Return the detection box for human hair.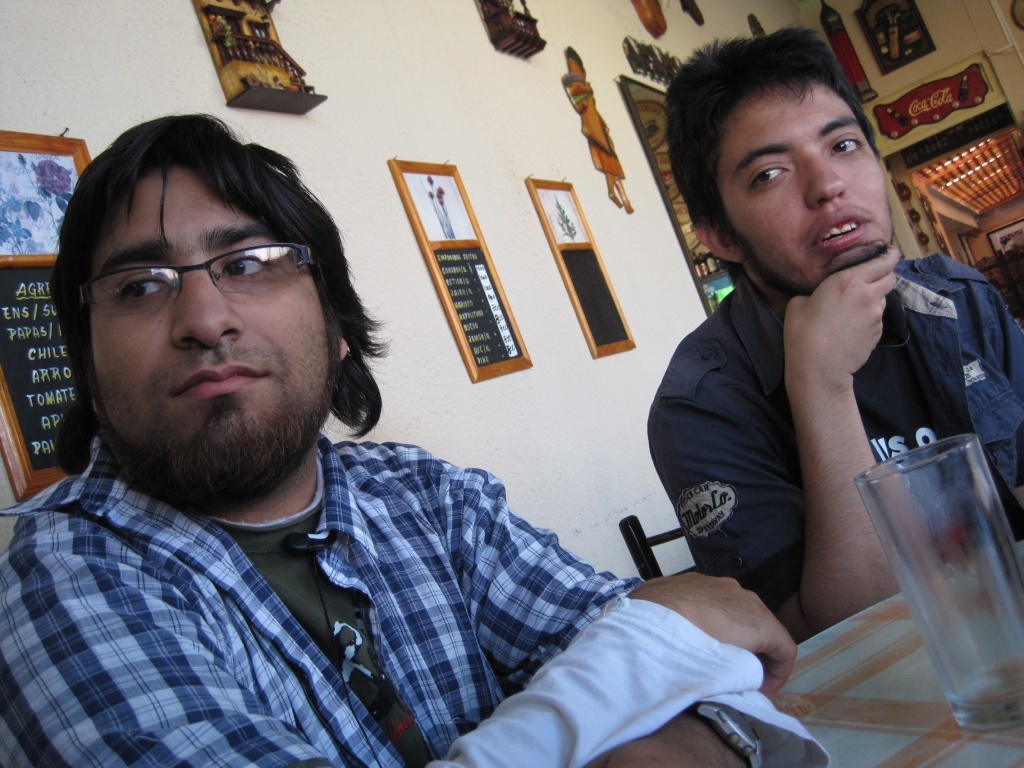
[660,23,880,281].
